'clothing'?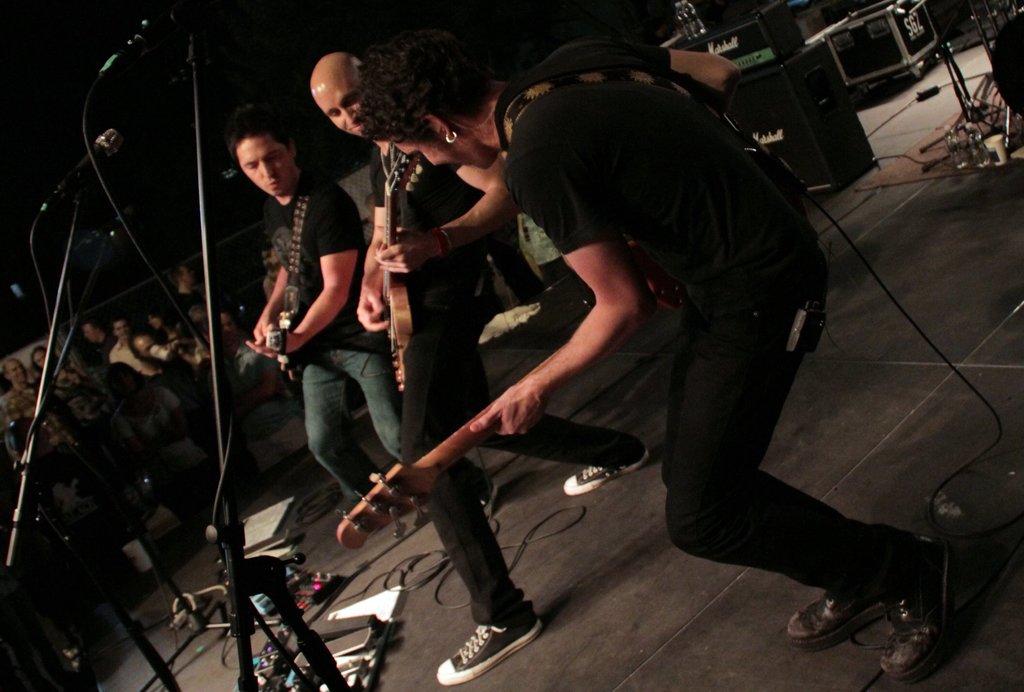
rect(401, 122, 636, 607)
